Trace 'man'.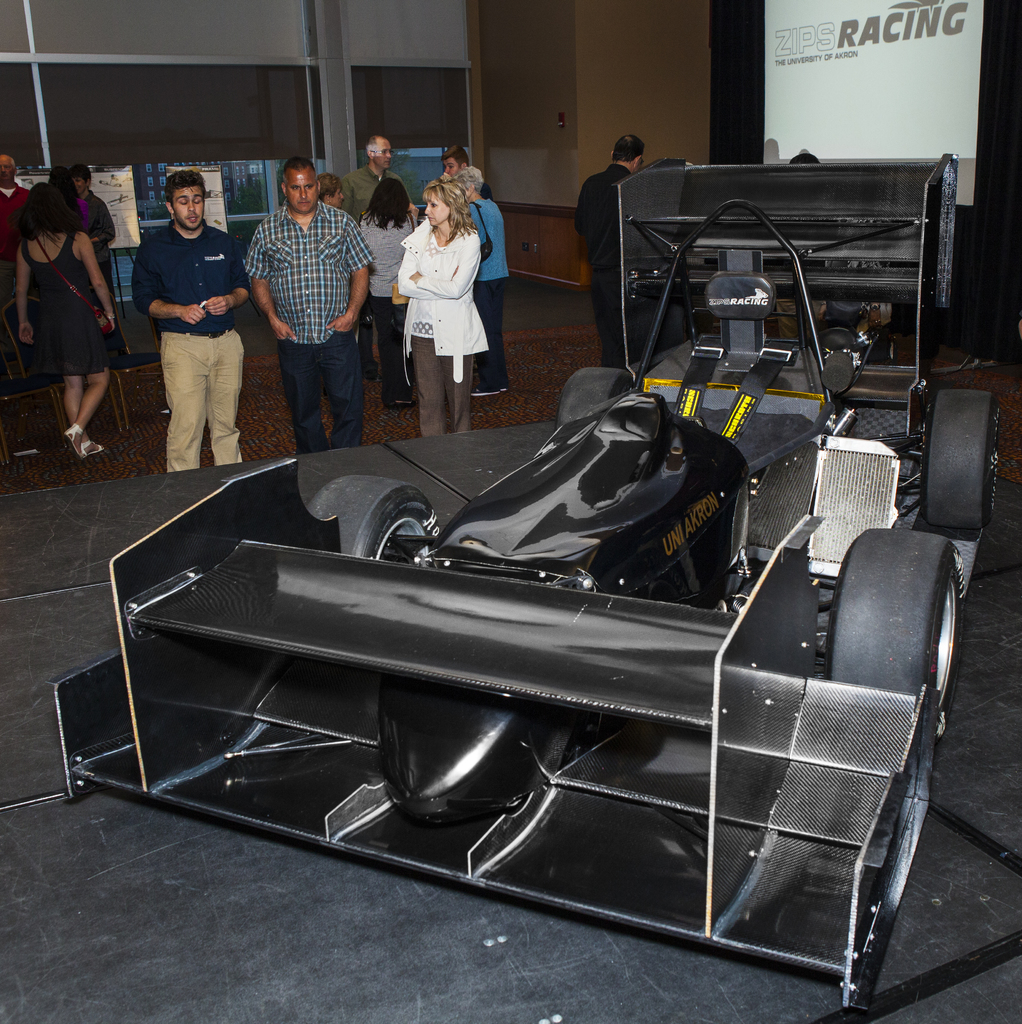
Traced to <box>337,130,413,224</box>.
